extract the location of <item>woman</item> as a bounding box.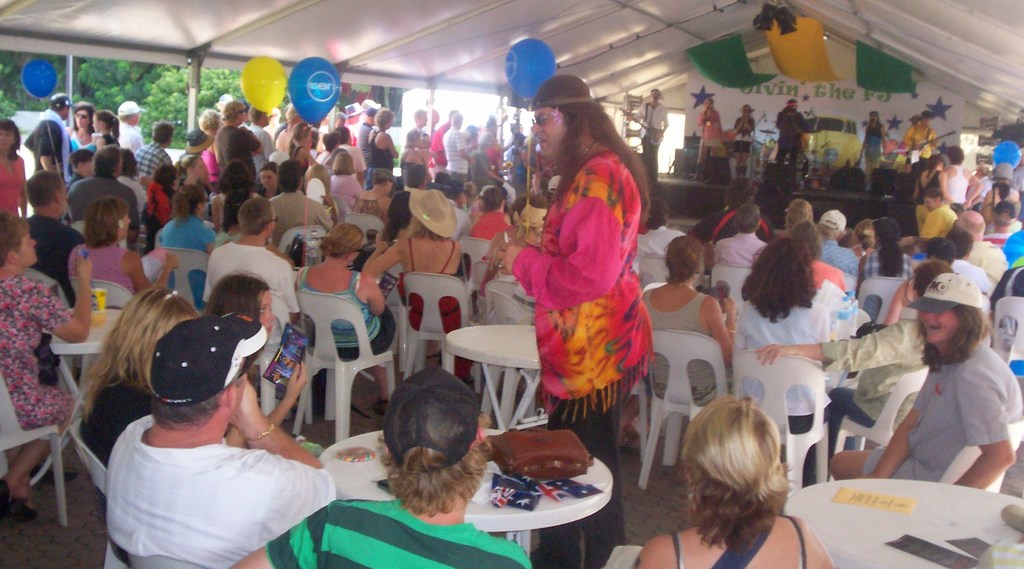
[259,164,282,198].
